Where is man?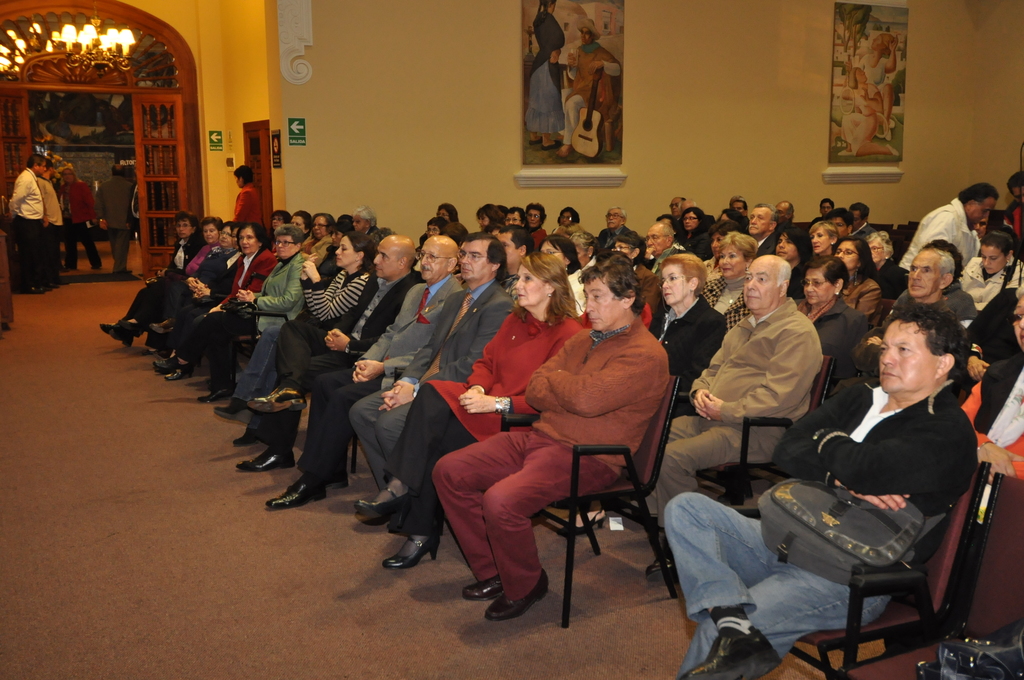
rect(669, 197, 683, 219).
